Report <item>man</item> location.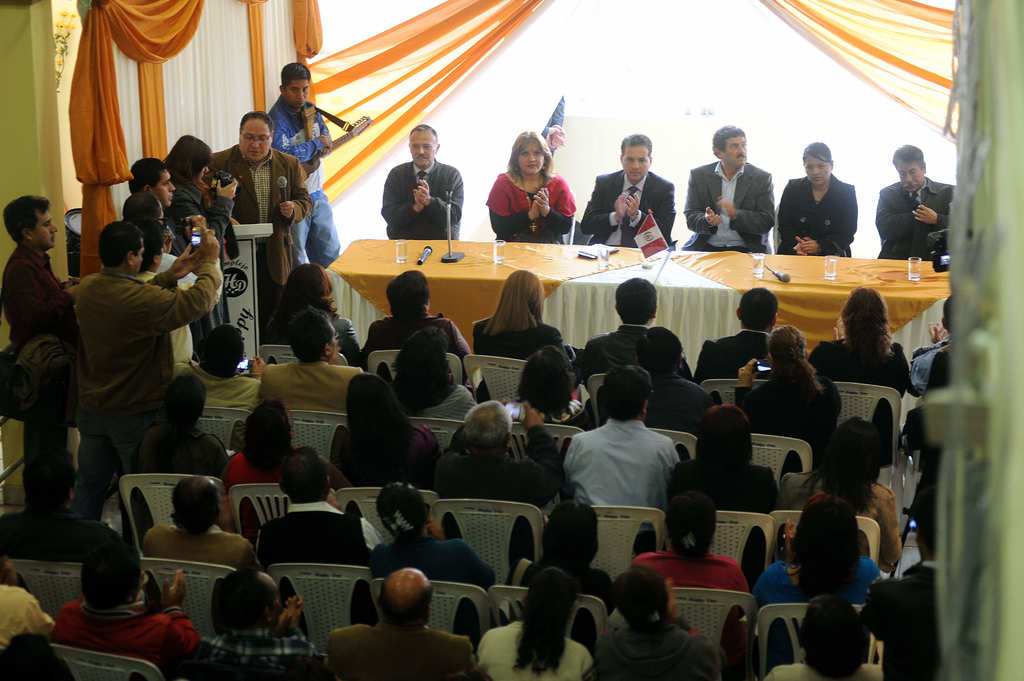
Report: Rect(189, 565, 326, 680).
